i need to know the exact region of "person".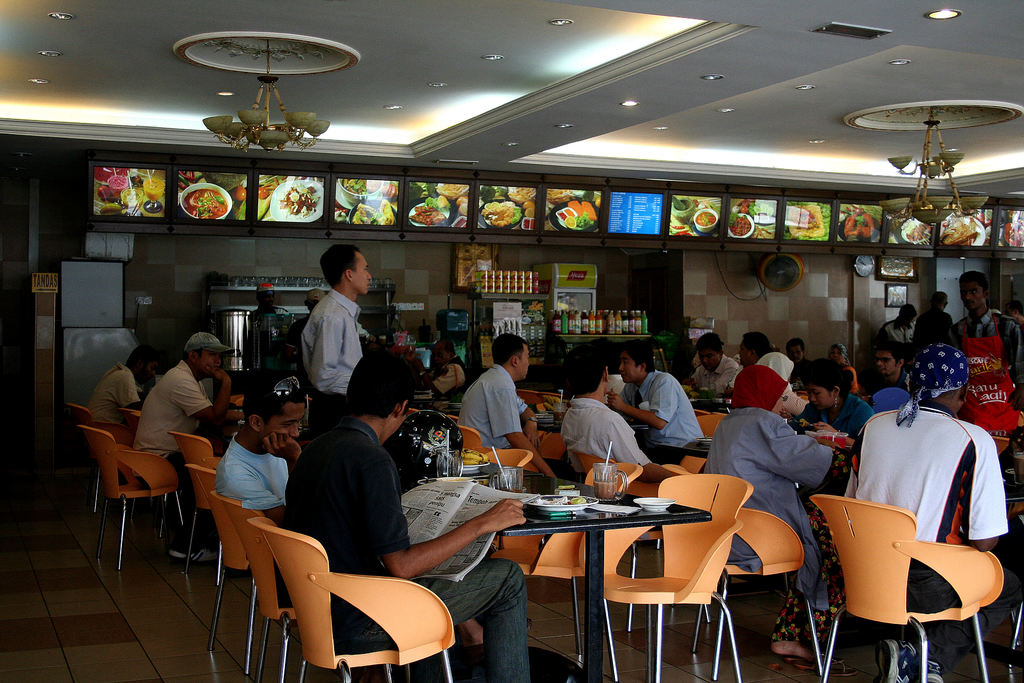
Region: BBox(297, 241, 369, 399).
